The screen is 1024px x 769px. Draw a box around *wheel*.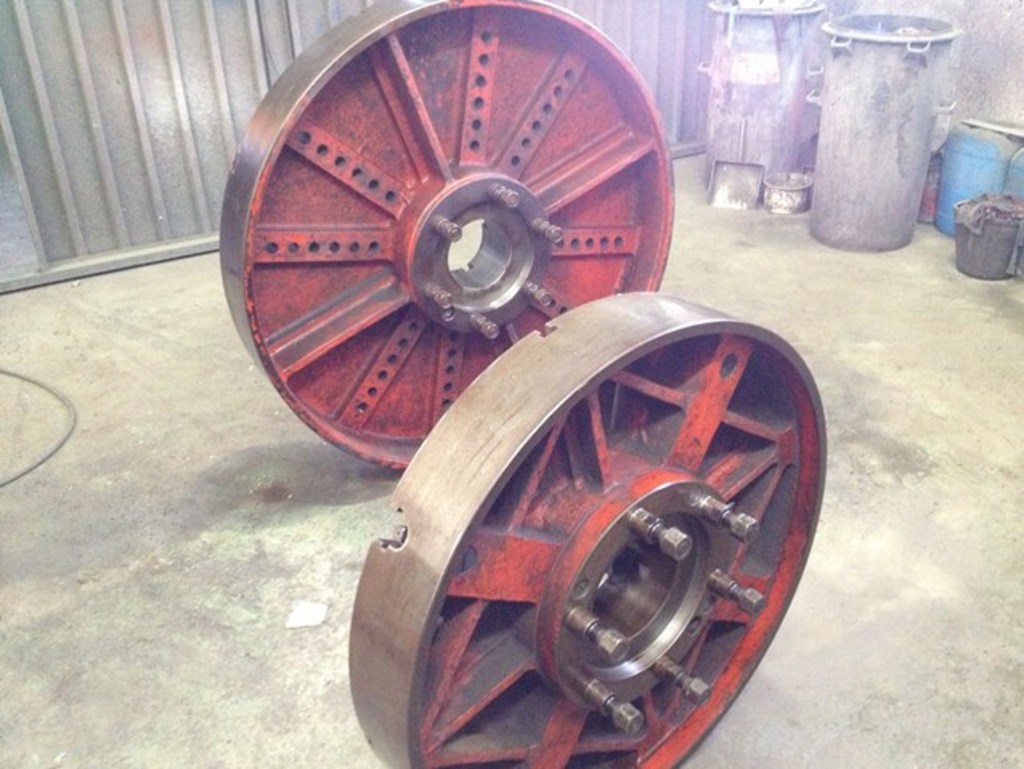
crop(340, 295, 835, 767).
